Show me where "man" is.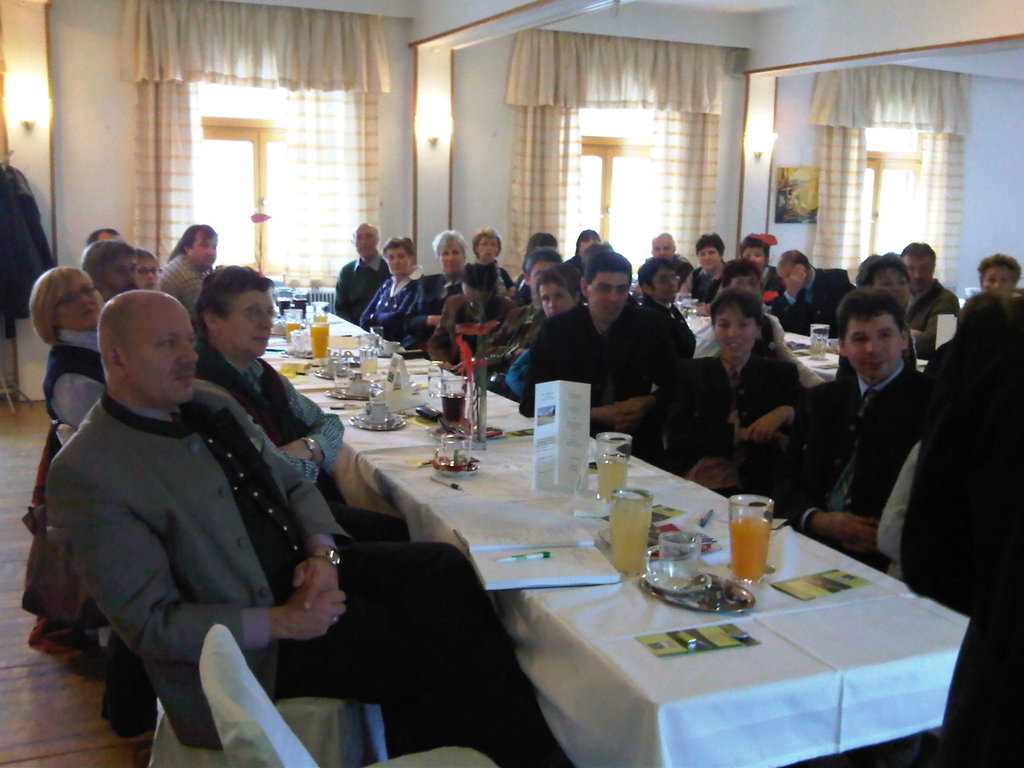
"man" is at detection(642, 259, 692, 347).
